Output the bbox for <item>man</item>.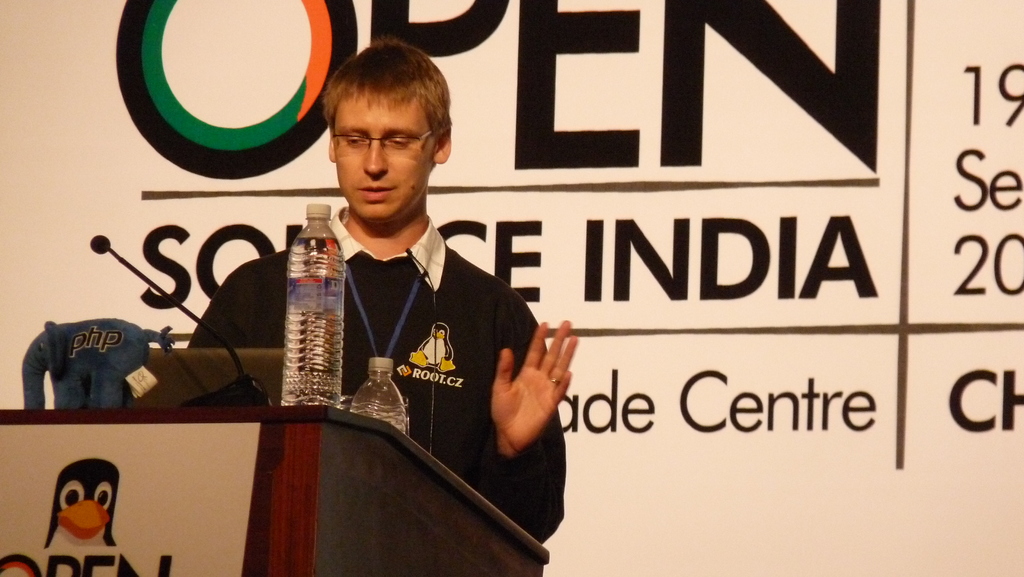
177,90,567,528.
